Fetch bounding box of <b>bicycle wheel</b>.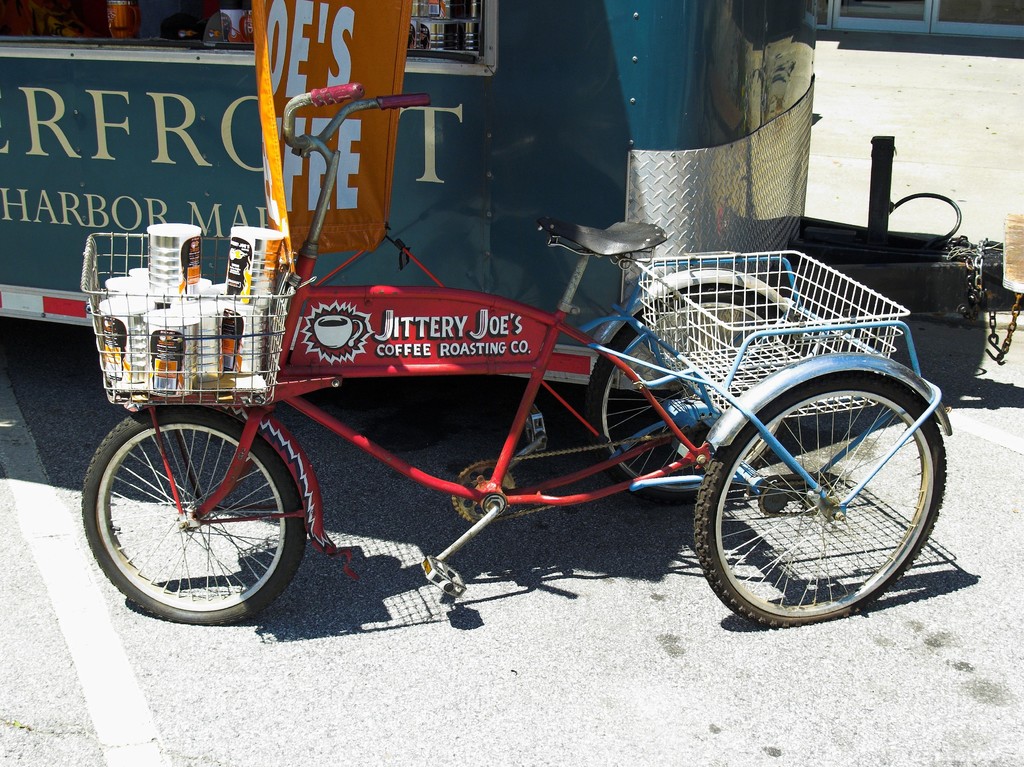
Bbox: <region>78, 406, 304, 628</region>.
